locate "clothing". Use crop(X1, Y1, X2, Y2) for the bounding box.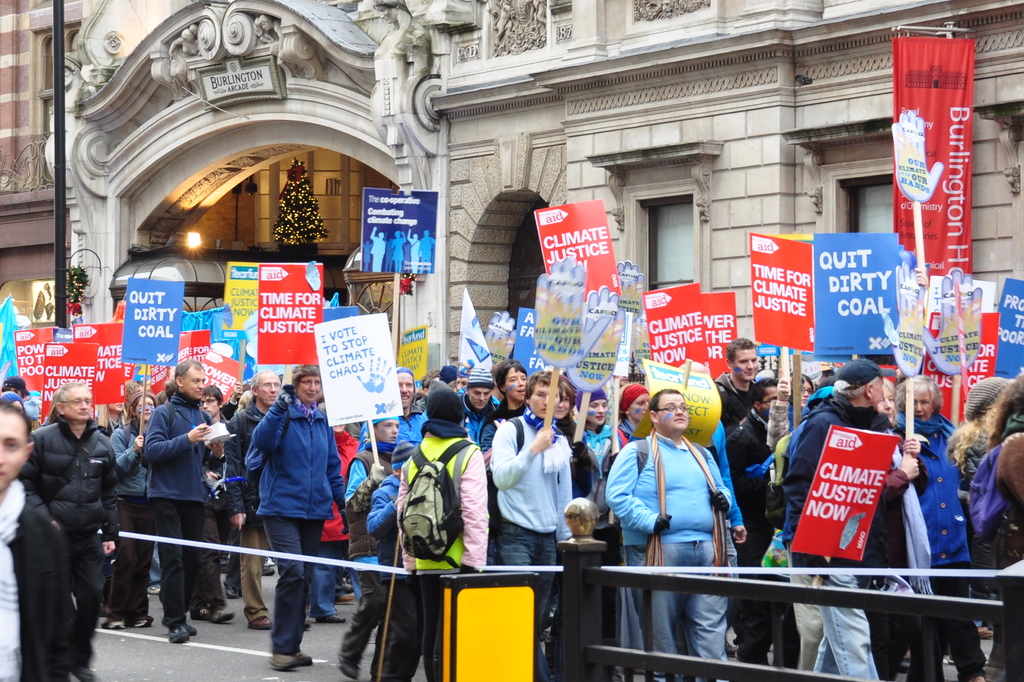
crop(483, 410, 525, 453).
